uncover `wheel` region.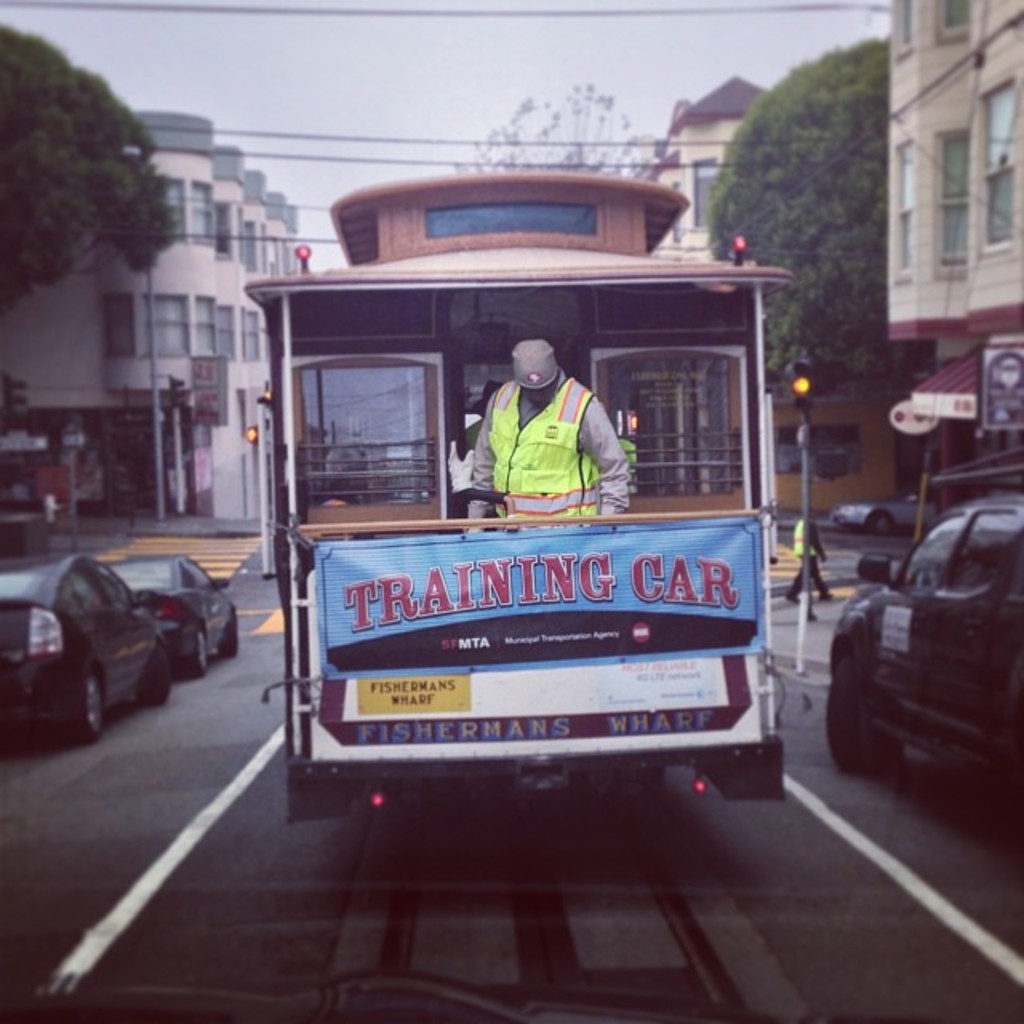
Uncovered: region(80, 677, 104, 731).
